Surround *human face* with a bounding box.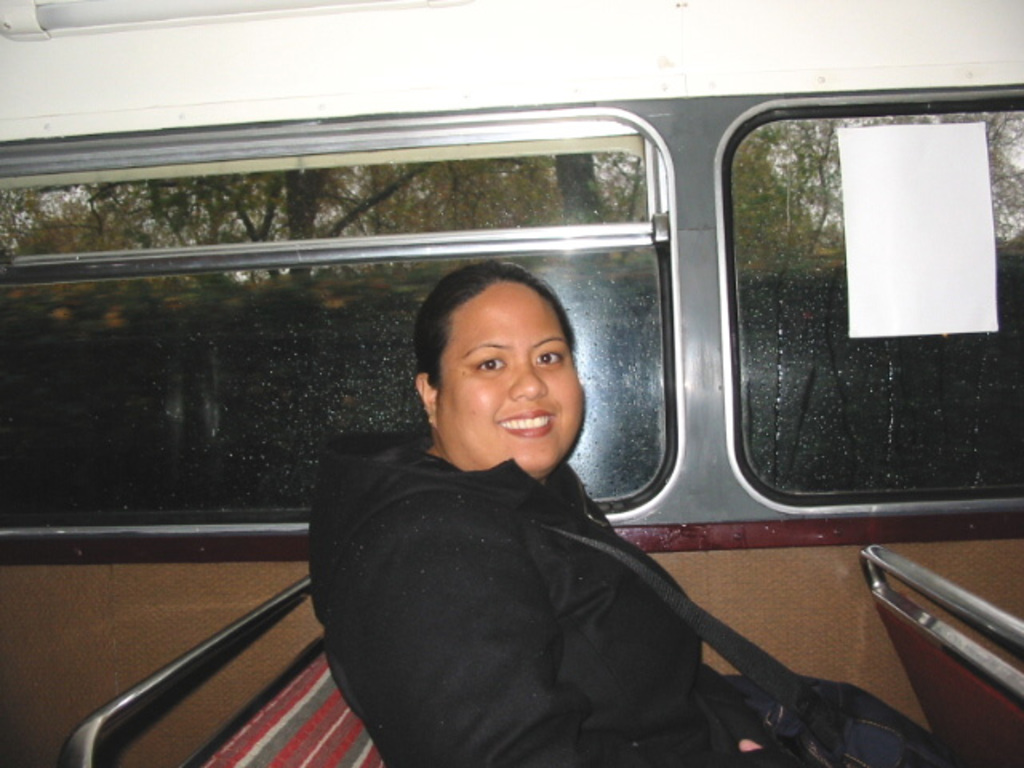
crop(437, 272, 584, 470).
